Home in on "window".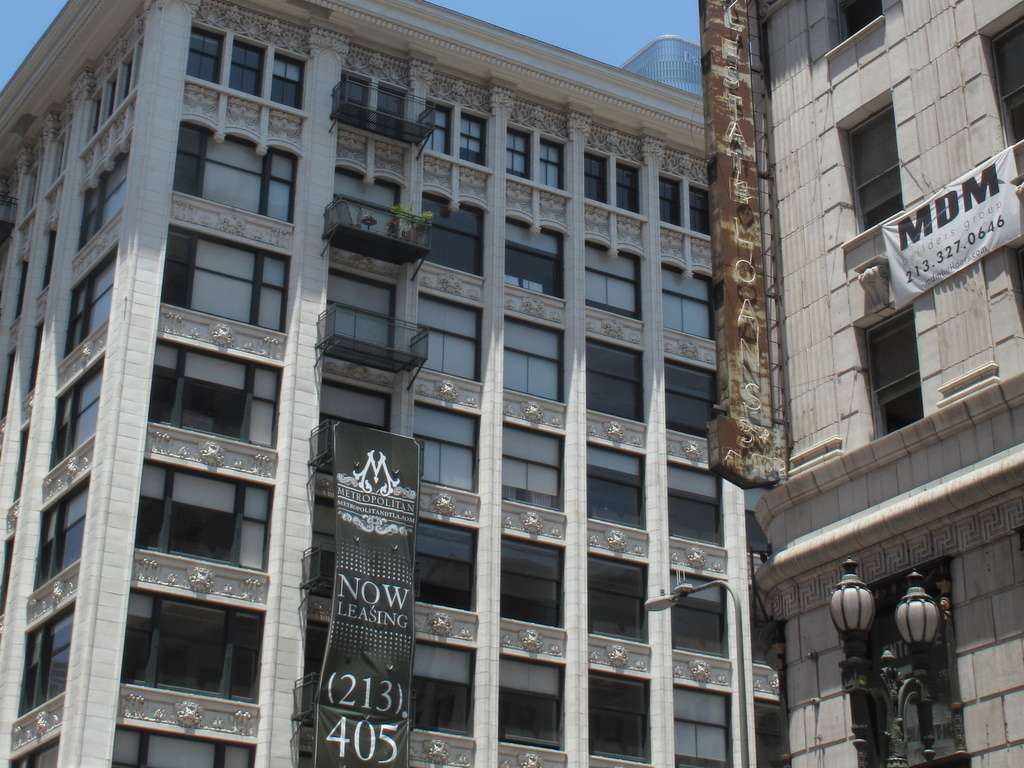
Homed in at 817 0 895 53.
